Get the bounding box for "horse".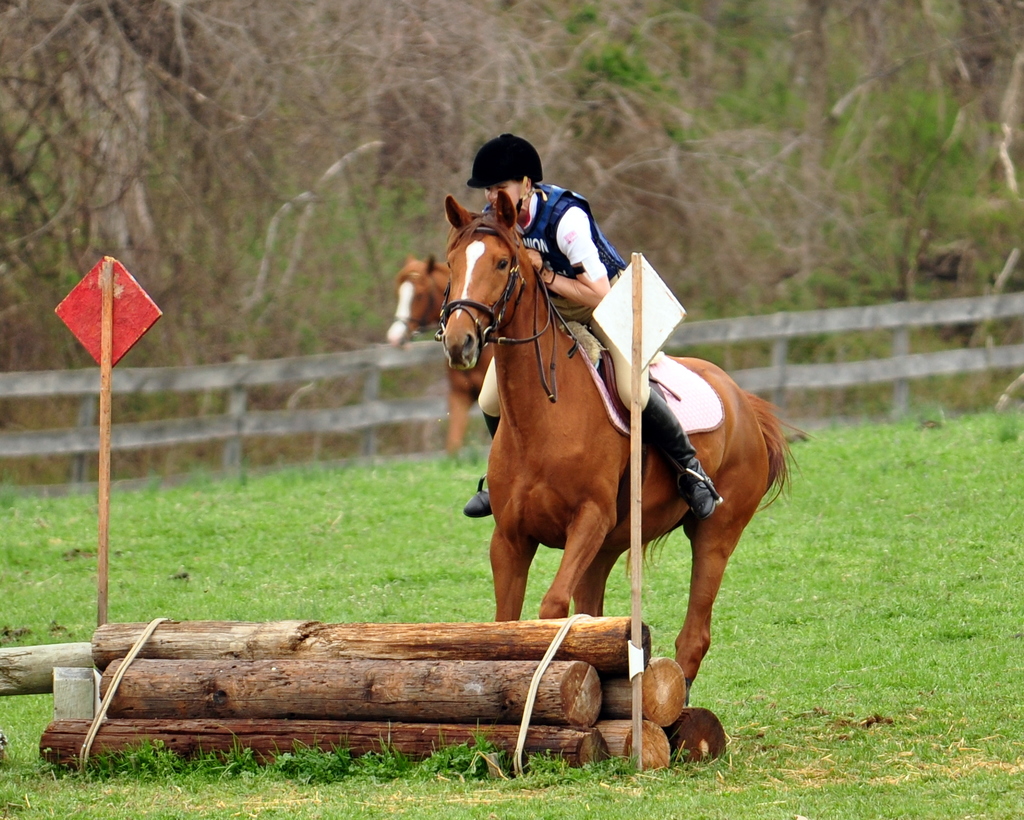
(385, 254, 508, 453).
